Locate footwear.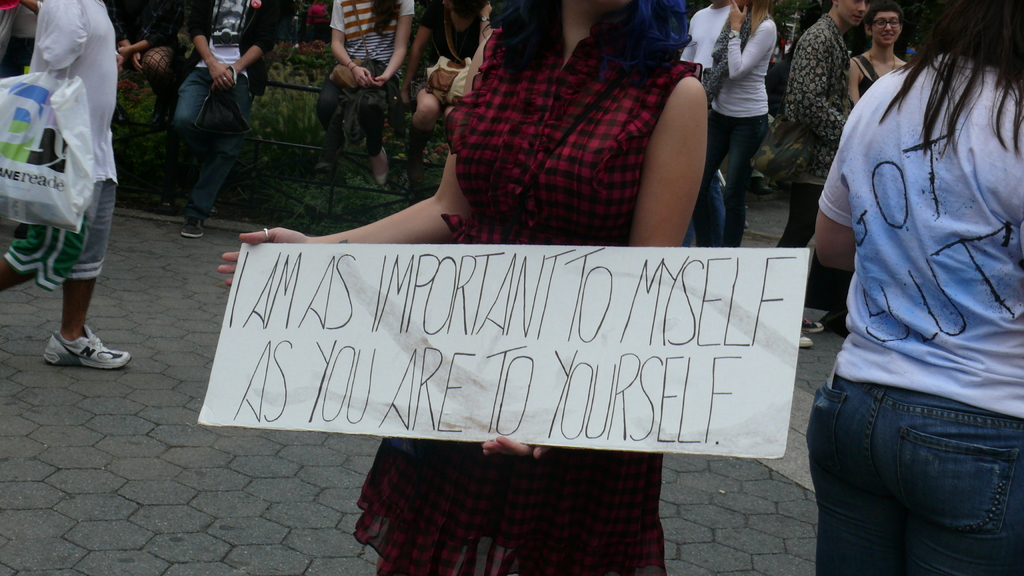
Bounding box: (796, 330, 812, 351).
